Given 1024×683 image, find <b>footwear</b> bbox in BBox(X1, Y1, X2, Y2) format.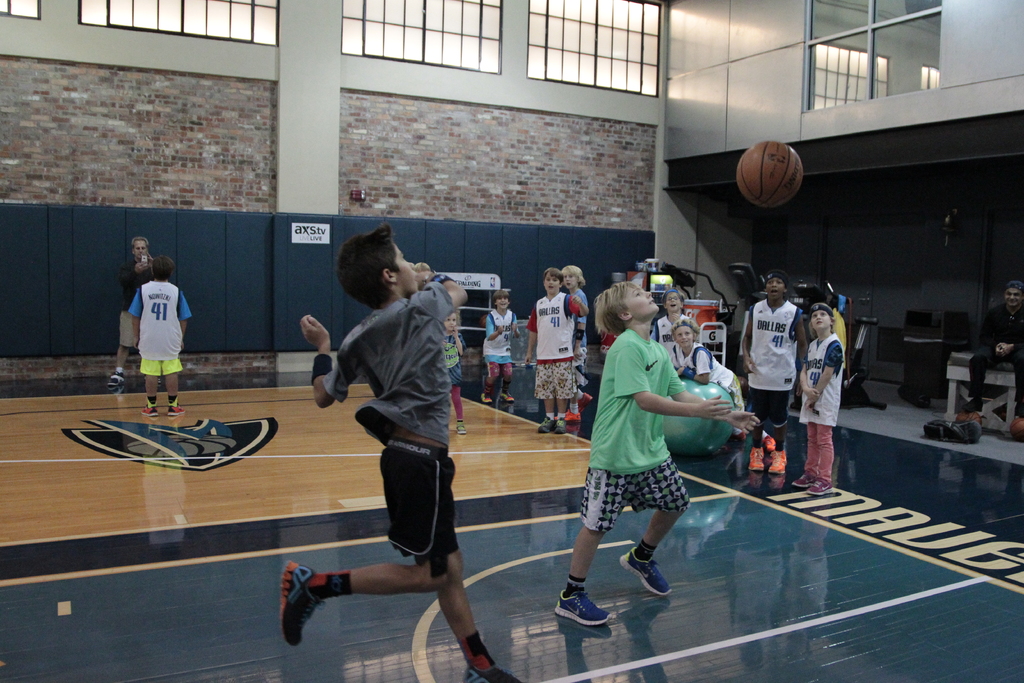
BBox(538, 413, 554, 429).
